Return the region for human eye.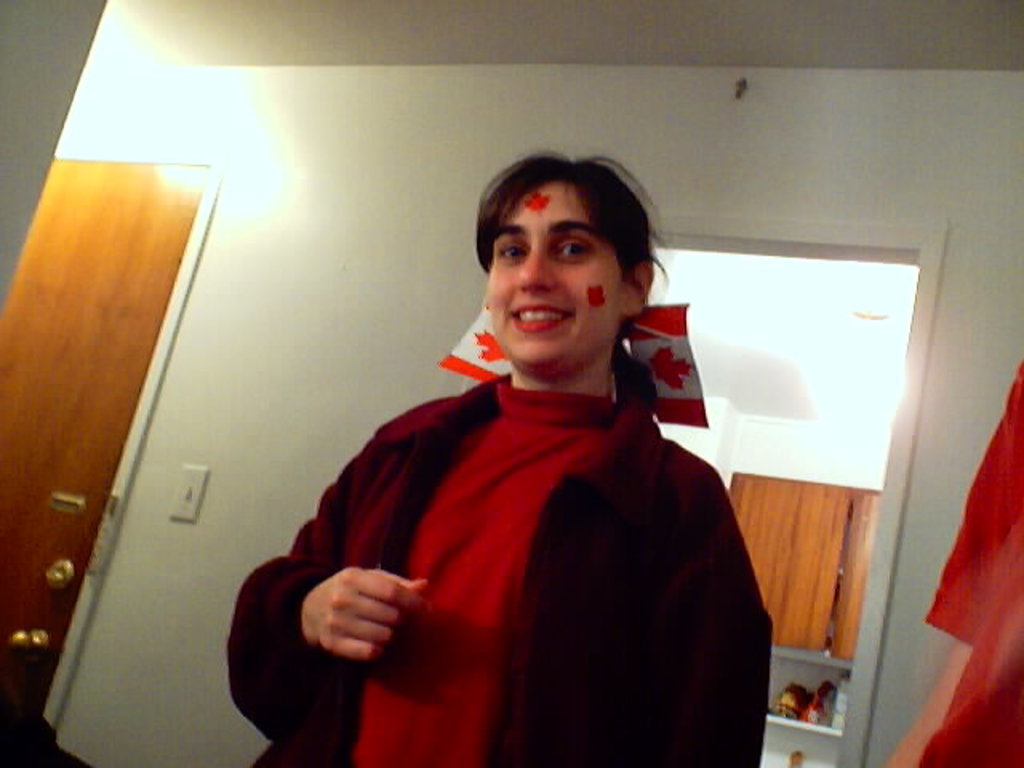
(493,235,526,262).
